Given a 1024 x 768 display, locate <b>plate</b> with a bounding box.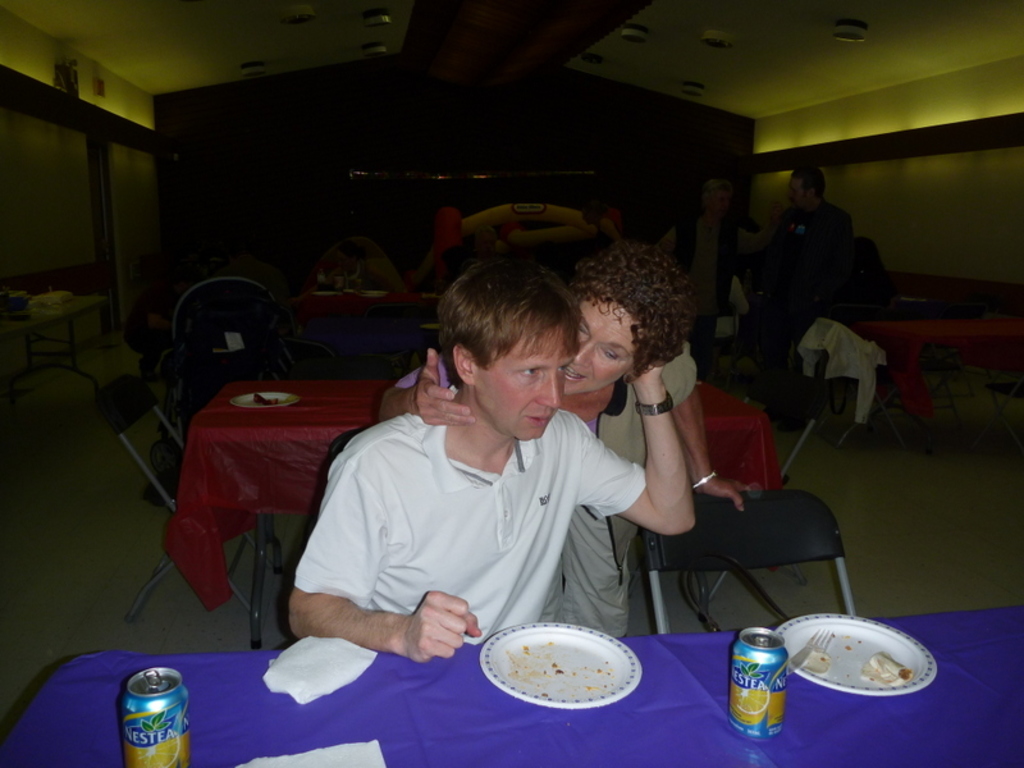
Located: [left=772, top=612, right=943, bottom=707].
